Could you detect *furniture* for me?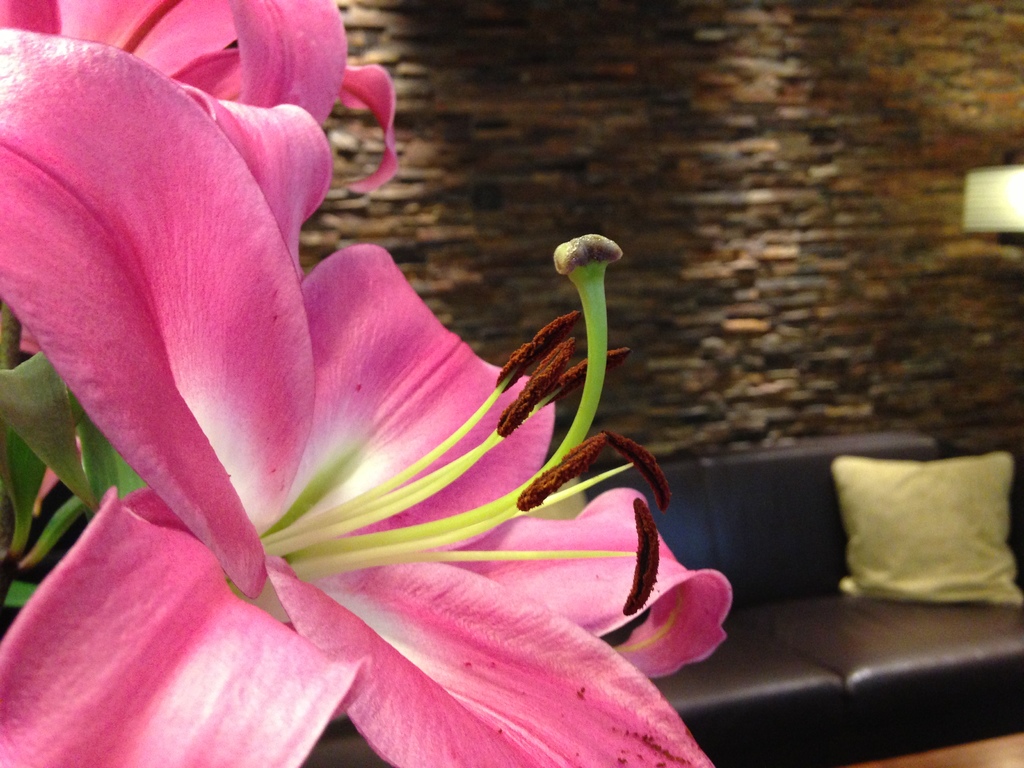
Detection result: rect(0, 431, 1023, 767).
